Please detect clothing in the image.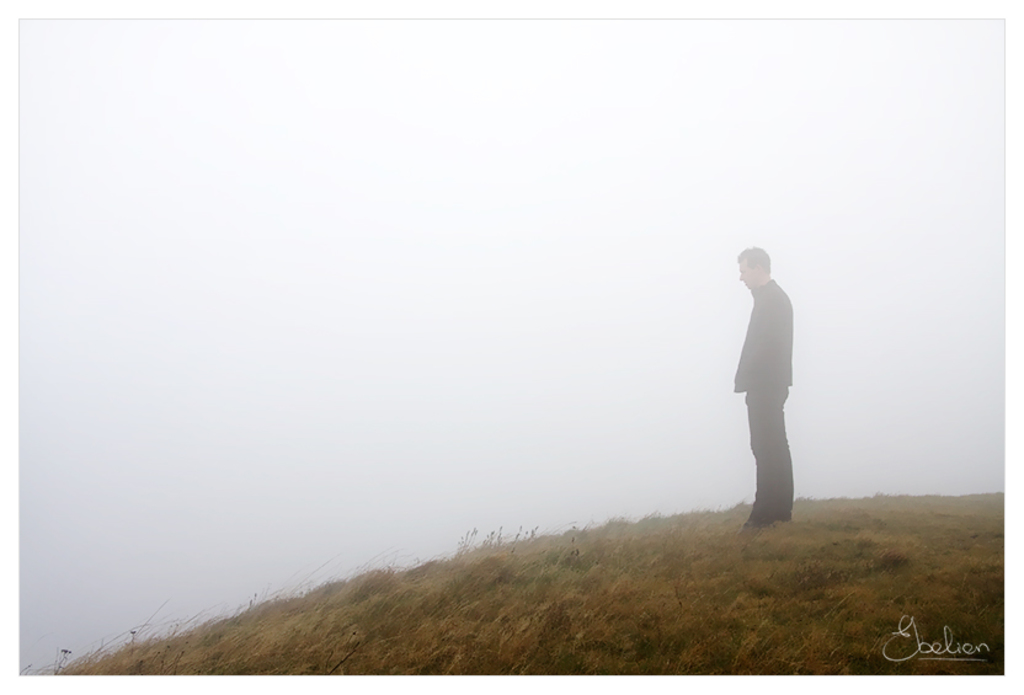
detection(726, 255, 809, 493).
